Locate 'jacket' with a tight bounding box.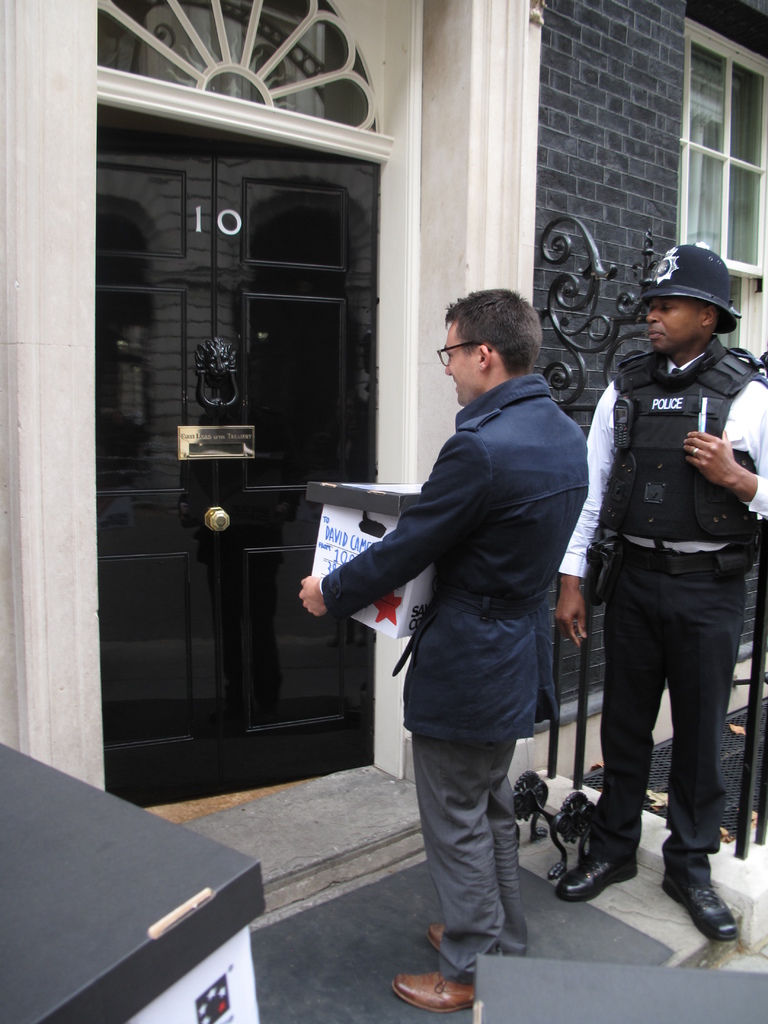
BBox(319, 366, 563, 742).
